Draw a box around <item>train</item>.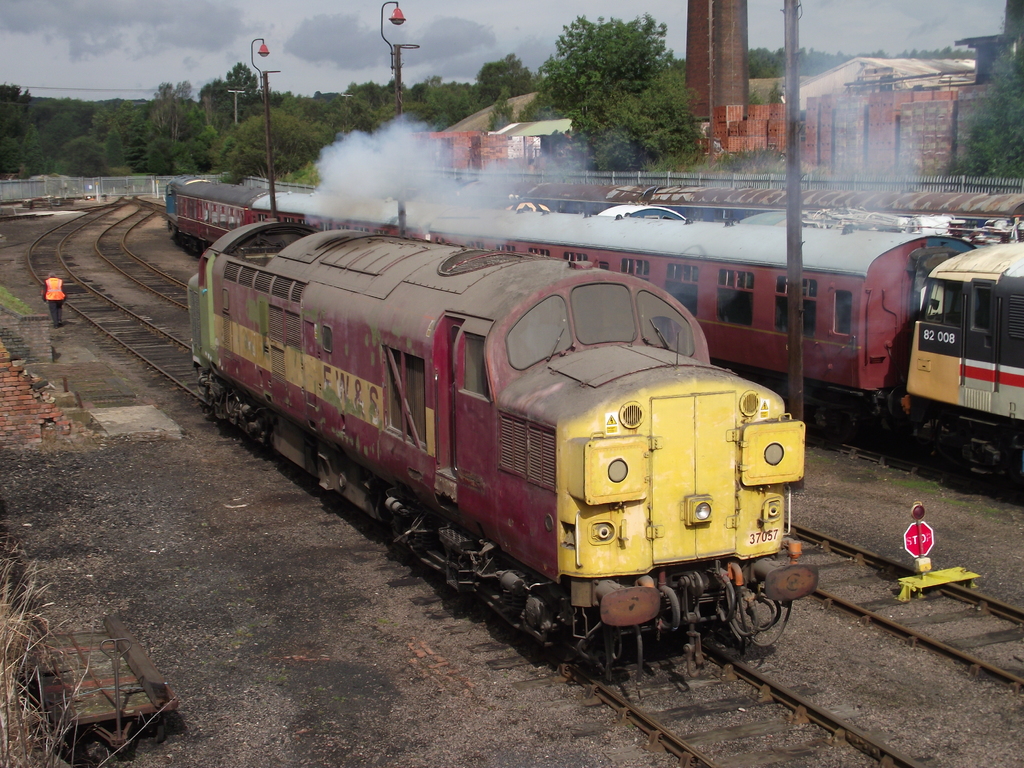
<bbox>188, 230, 806, 687</bbox>.
